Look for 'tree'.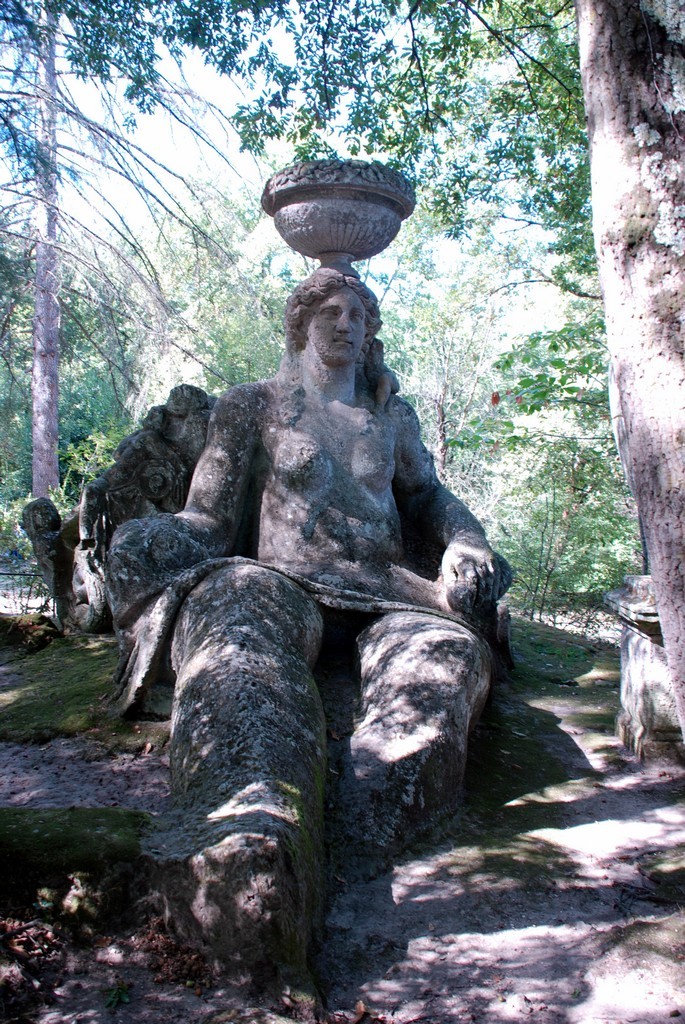
Found: (left=574, top=0, right=684, bottom=721).
